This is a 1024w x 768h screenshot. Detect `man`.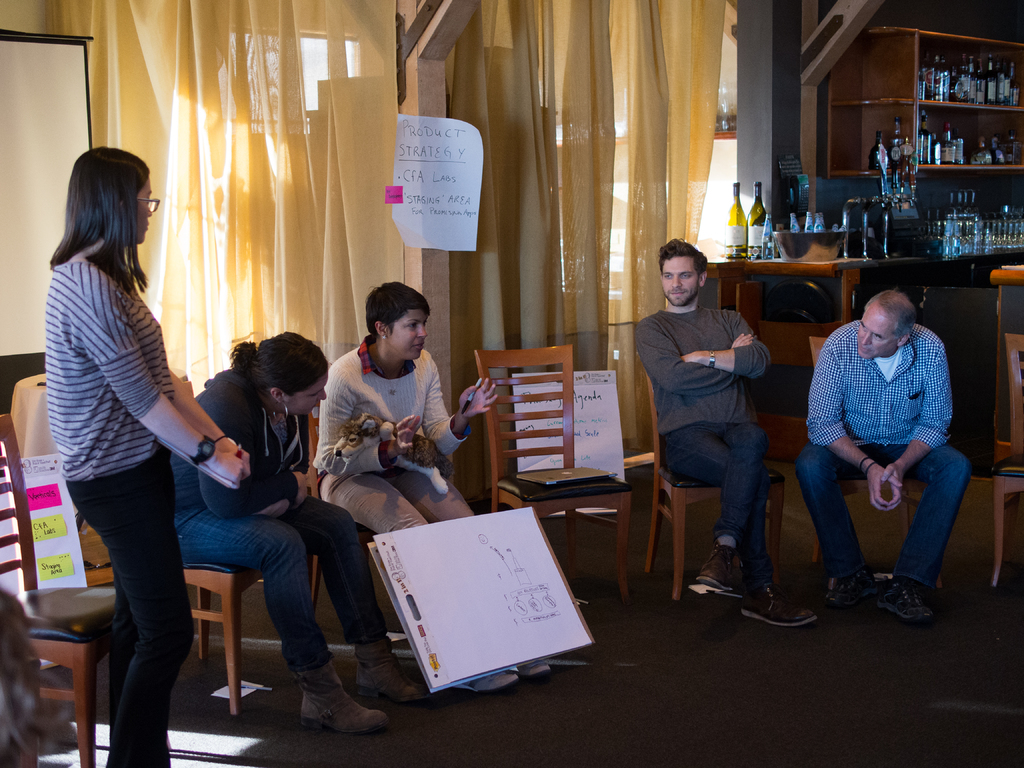
bbox=[795, 291, 973, 616].
